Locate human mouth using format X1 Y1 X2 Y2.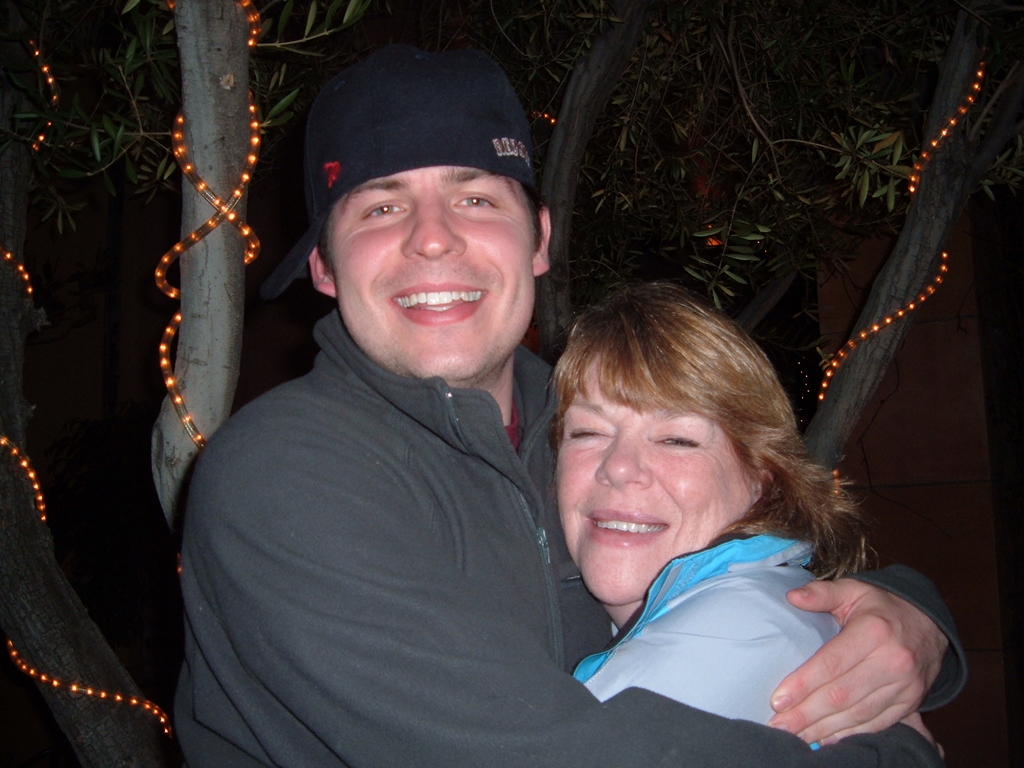
582 509 673 550.
